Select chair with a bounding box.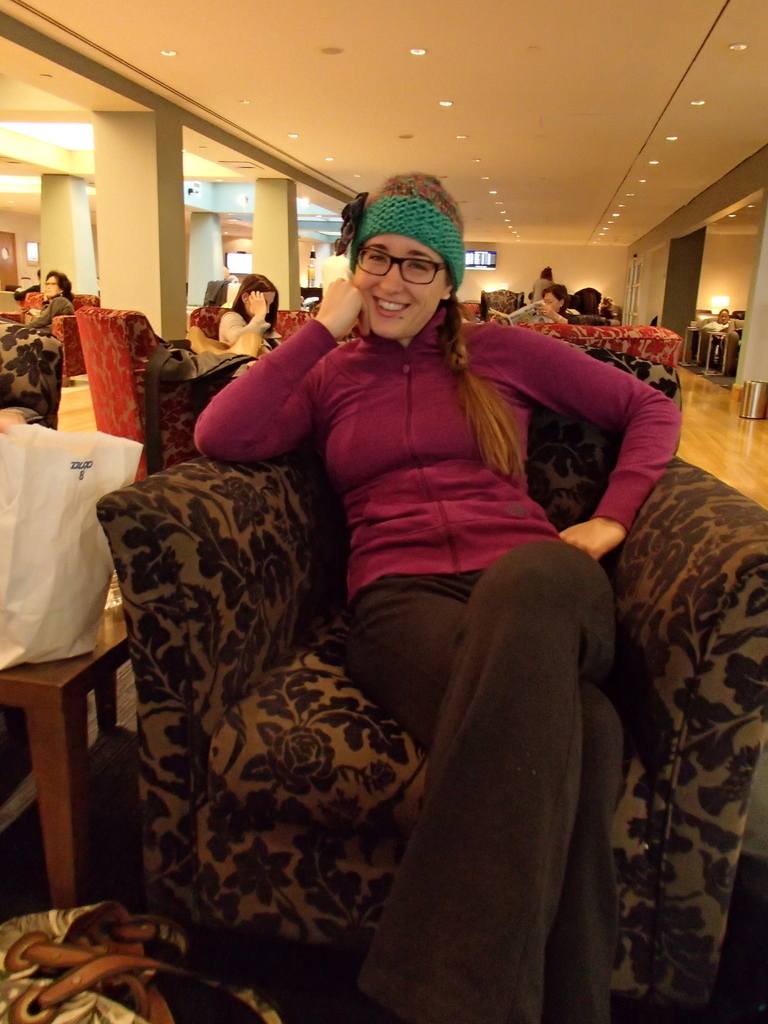
locate(23, 287, 100, 382).
